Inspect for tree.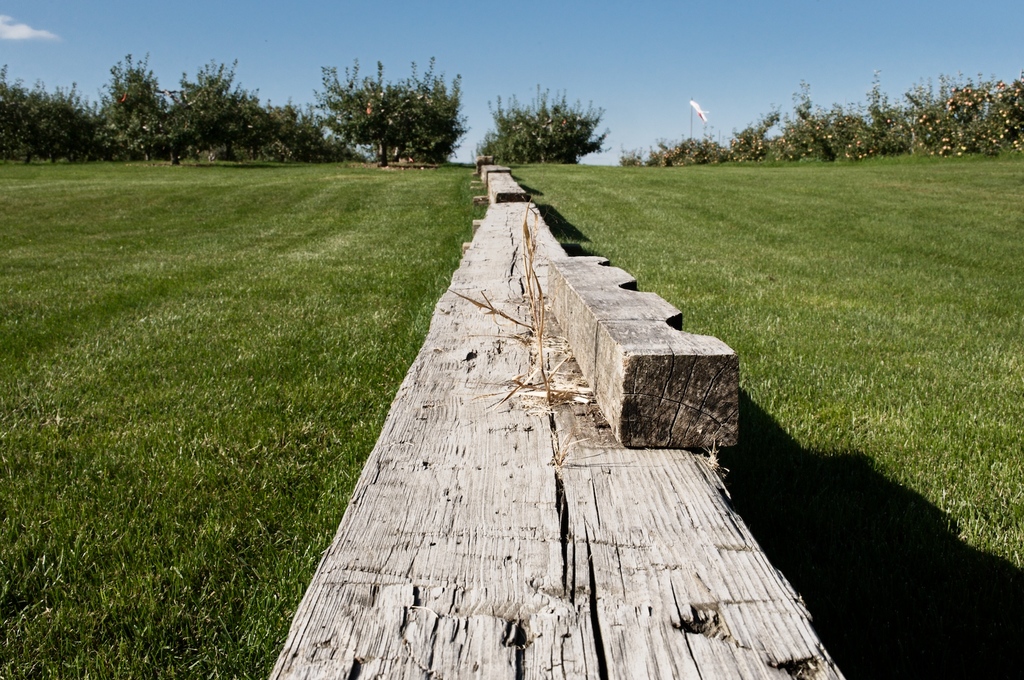
Inspection: <box>273,94,323,162</box>.
